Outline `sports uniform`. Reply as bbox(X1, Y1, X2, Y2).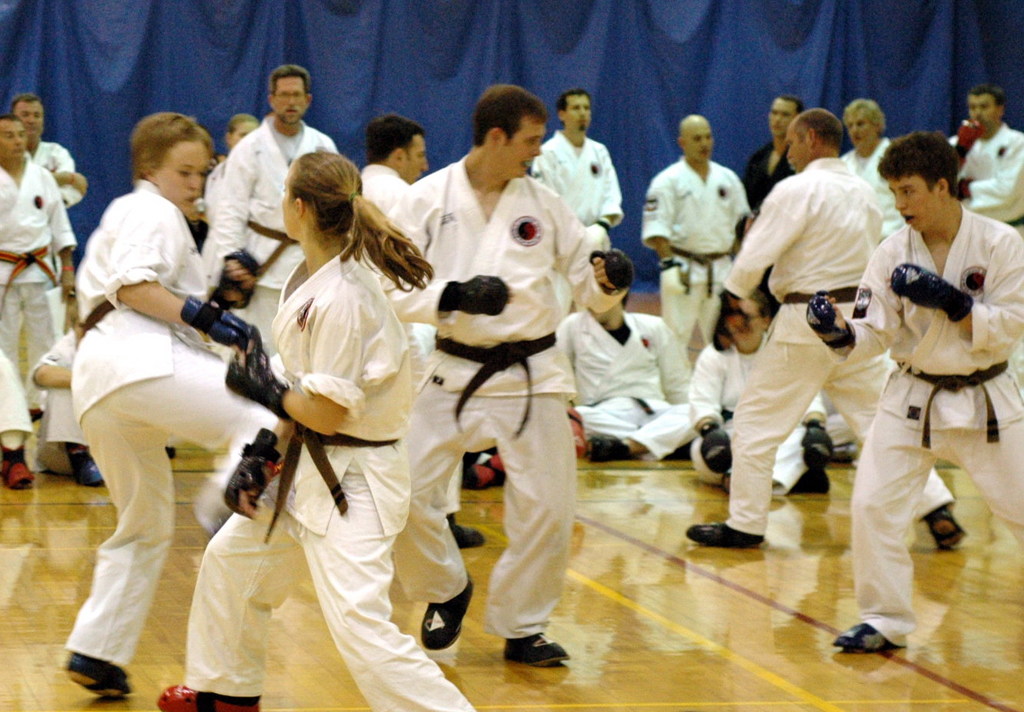
bbox(343, 159, 418, 212).
